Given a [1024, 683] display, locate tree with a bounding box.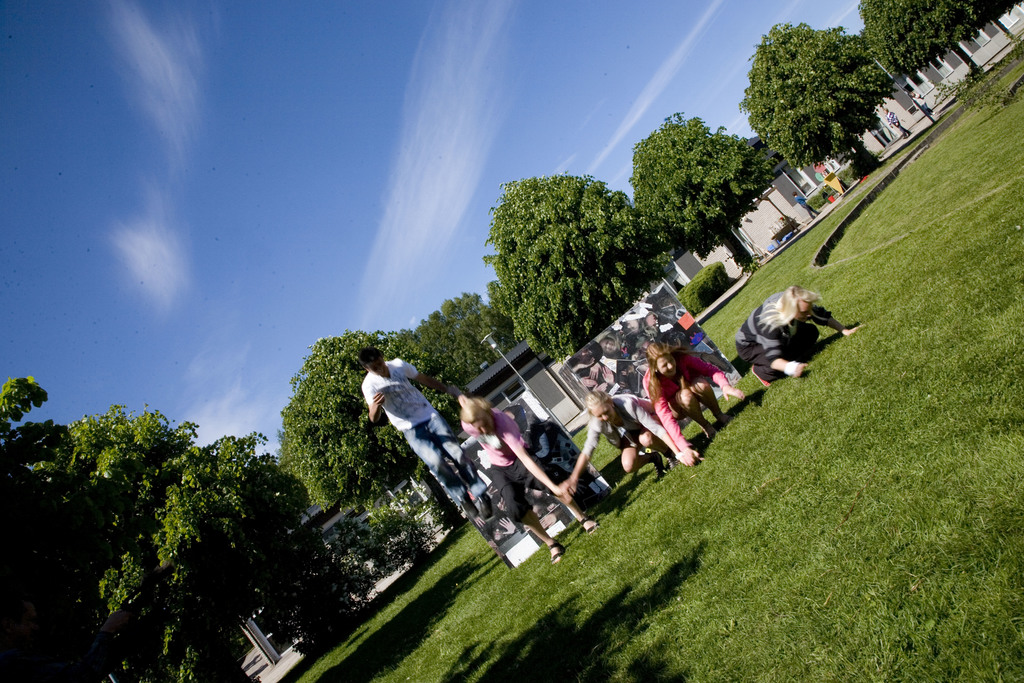
Located: BBox(628, 106, 787, 267).
